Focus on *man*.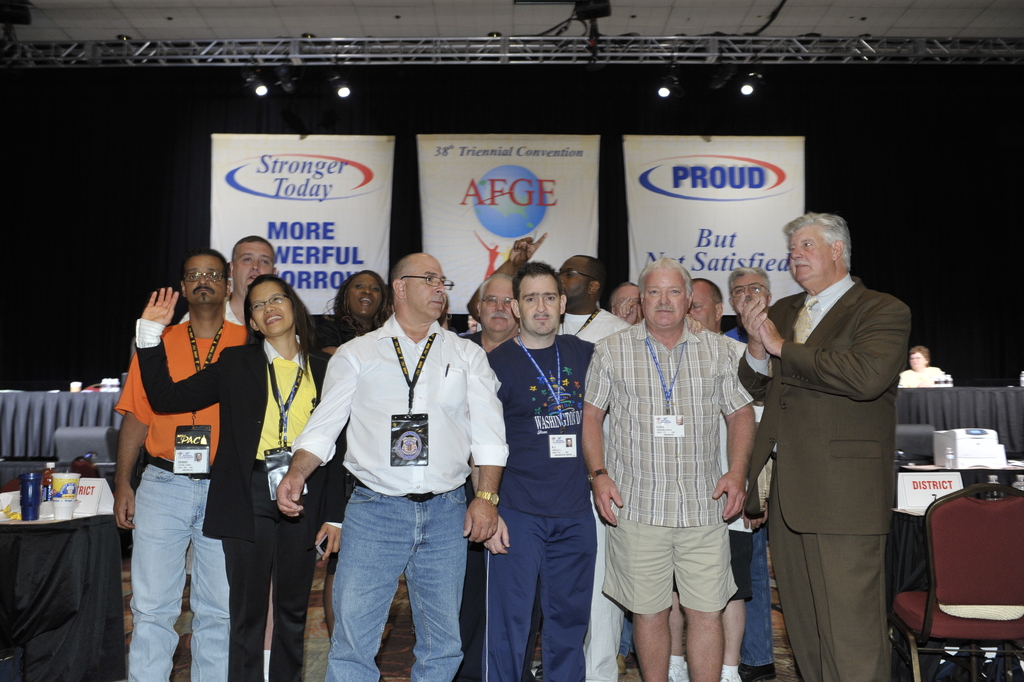
Focused at 467,232,634,681.
